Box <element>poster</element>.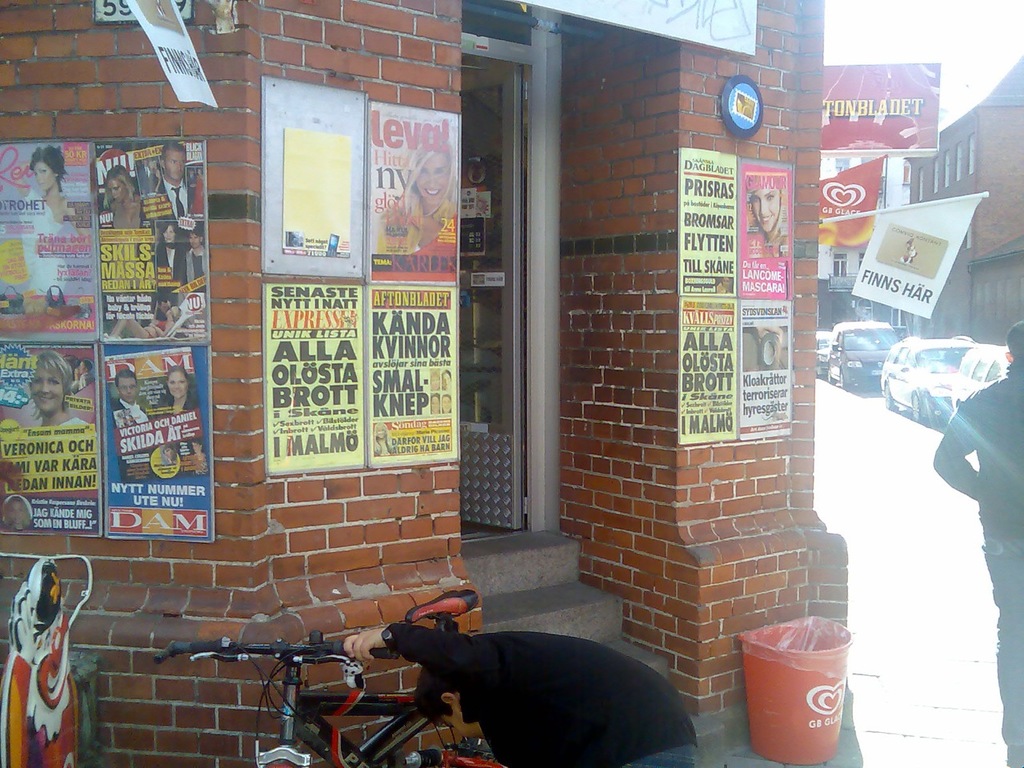
locate(373, 284, 462, 470).
